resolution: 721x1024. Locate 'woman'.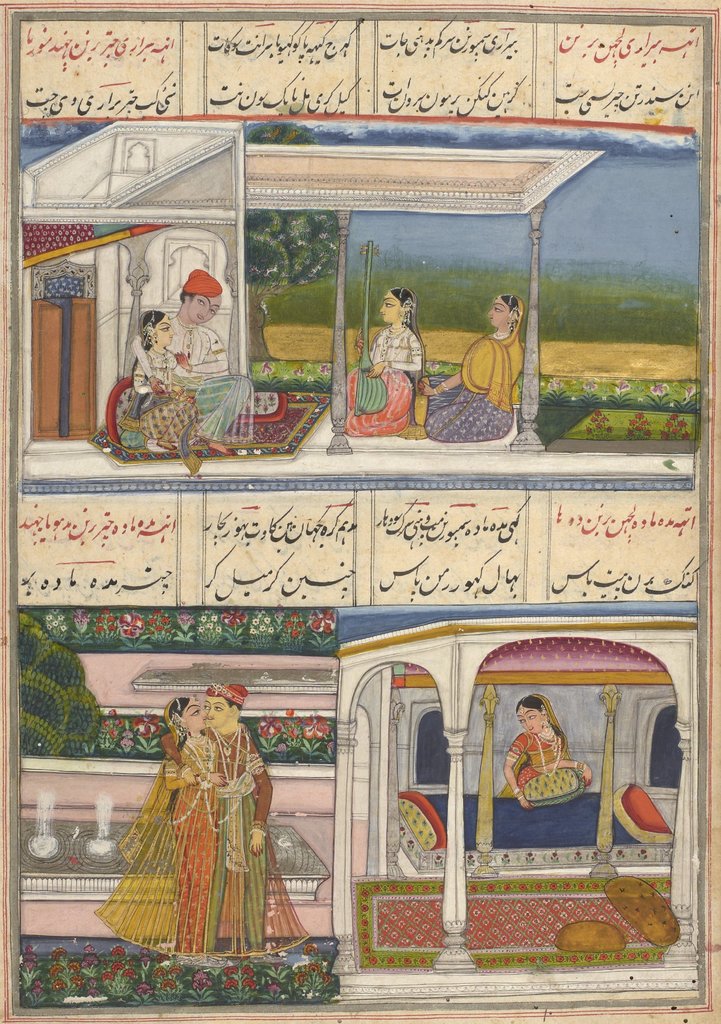
<region>101, 662, 306, 952</region>.
